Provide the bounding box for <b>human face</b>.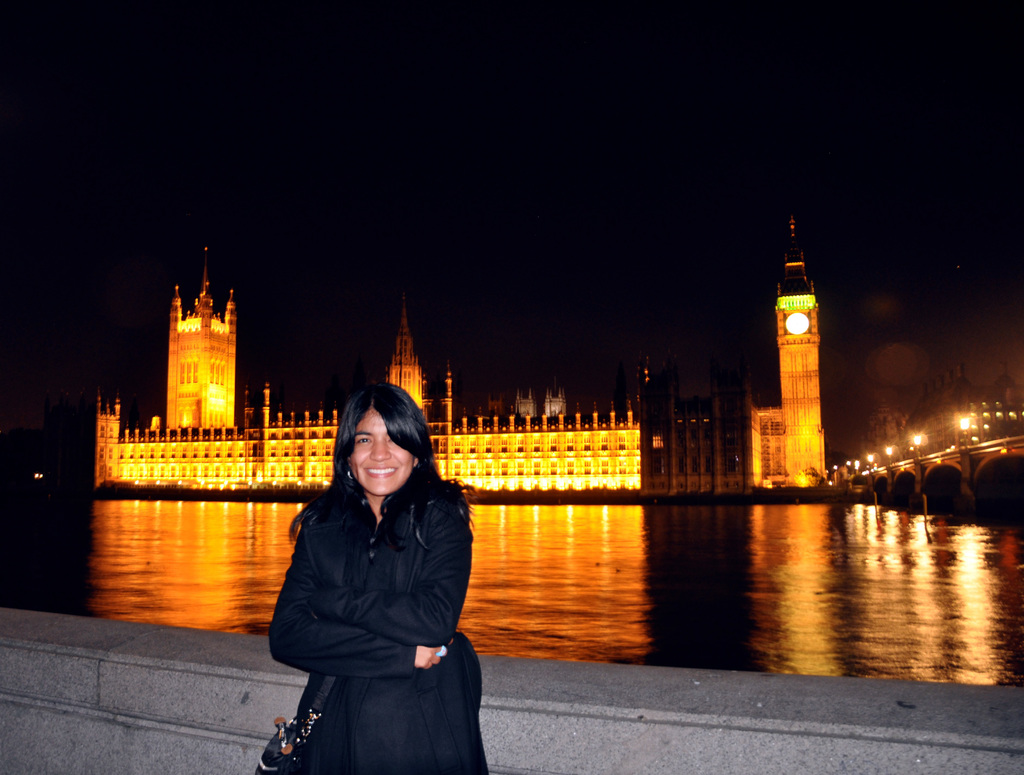
box(351, 412, 410, 496).
